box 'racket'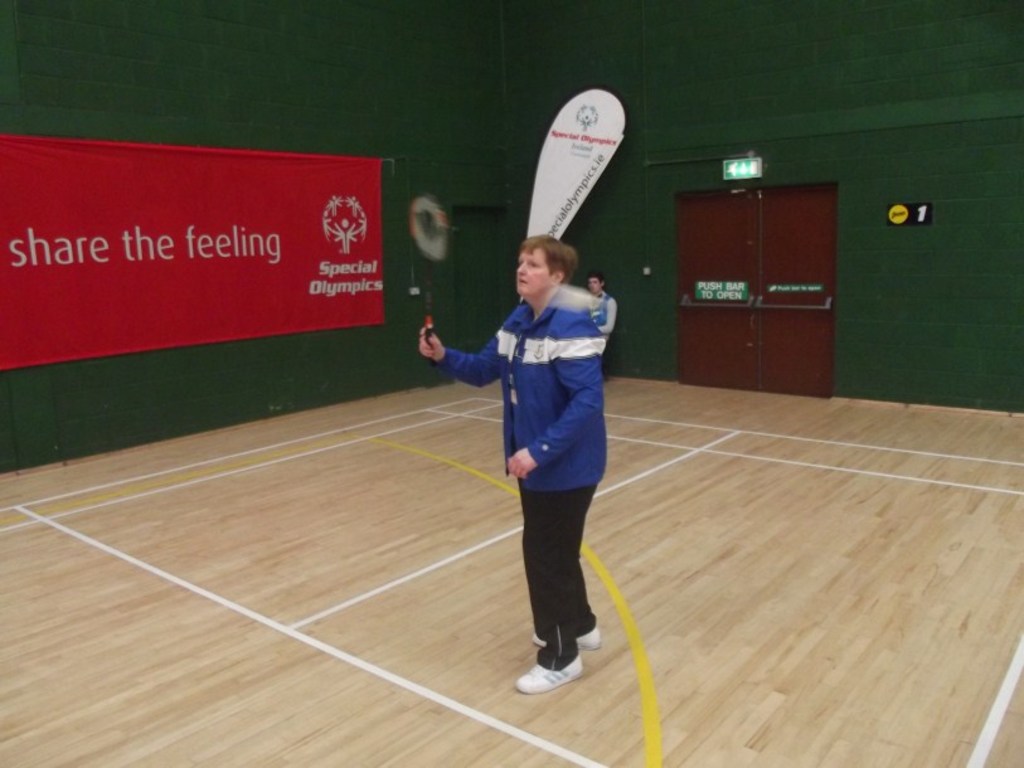
box=[408, 191, 450, 347]
